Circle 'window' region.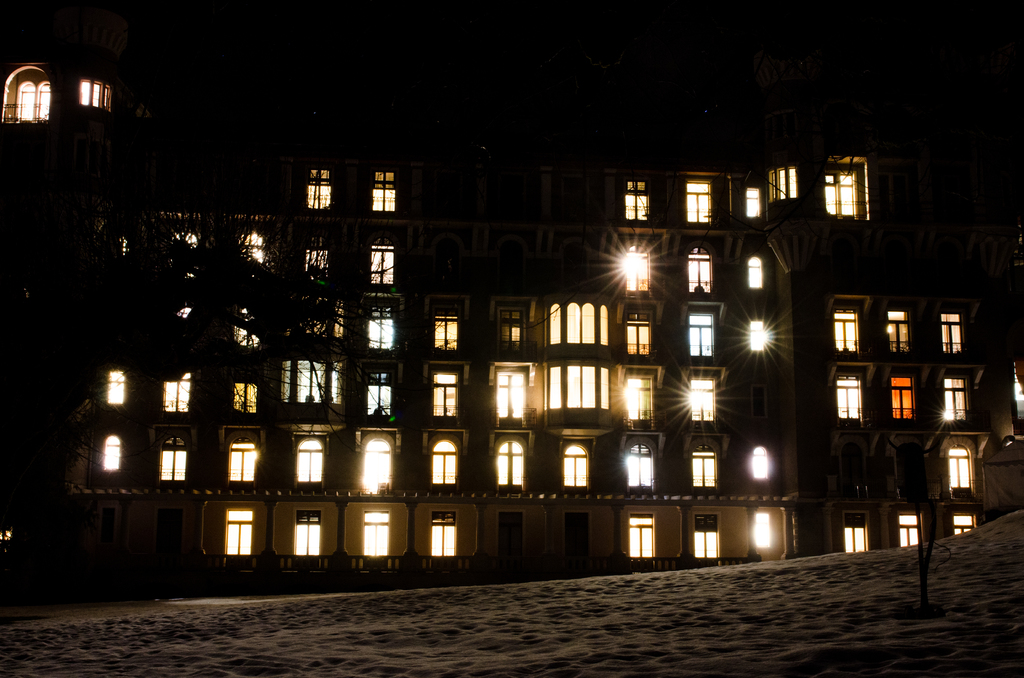
Region: bbox(692, 517, 717, 558).
